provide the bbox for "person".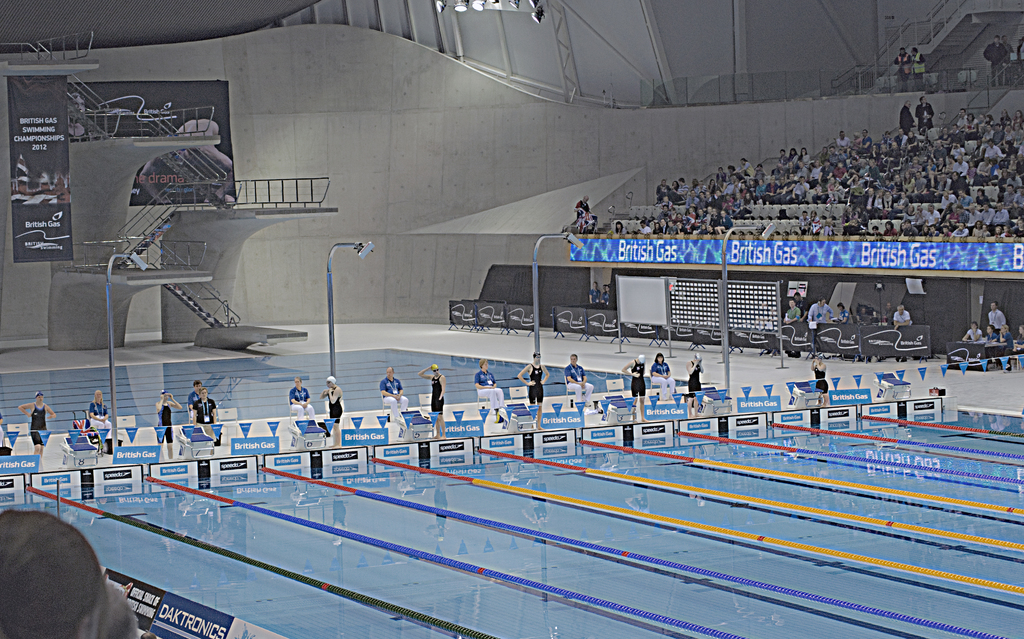
(left=998, top=326, right=1017, bottom=354).
